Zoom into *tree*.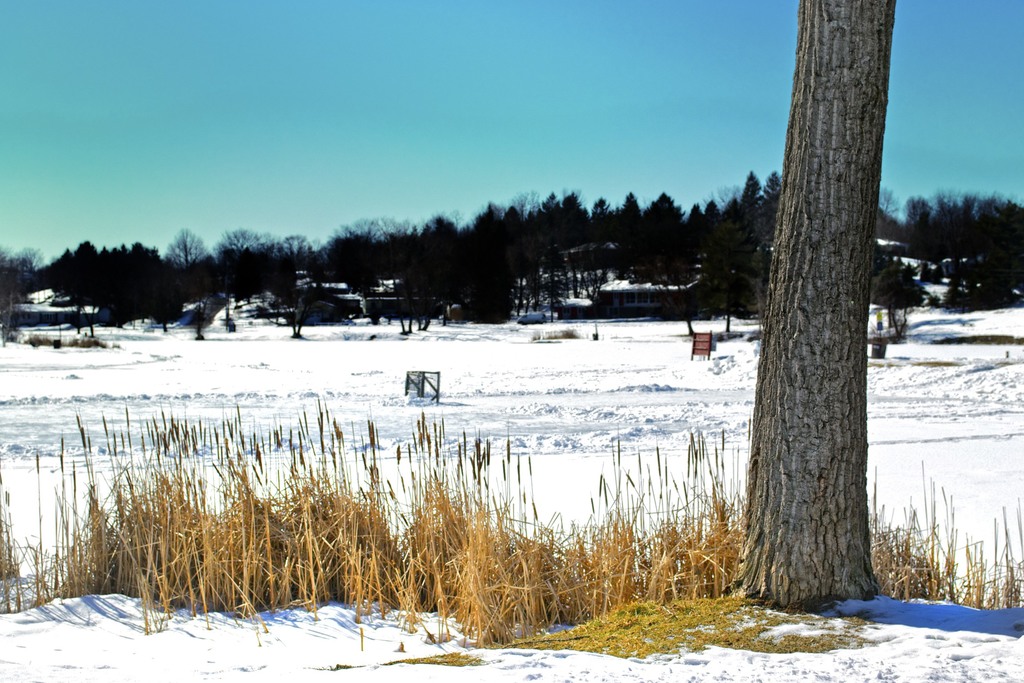
Zoom target: bbox=[384, 228, 409, 337].
